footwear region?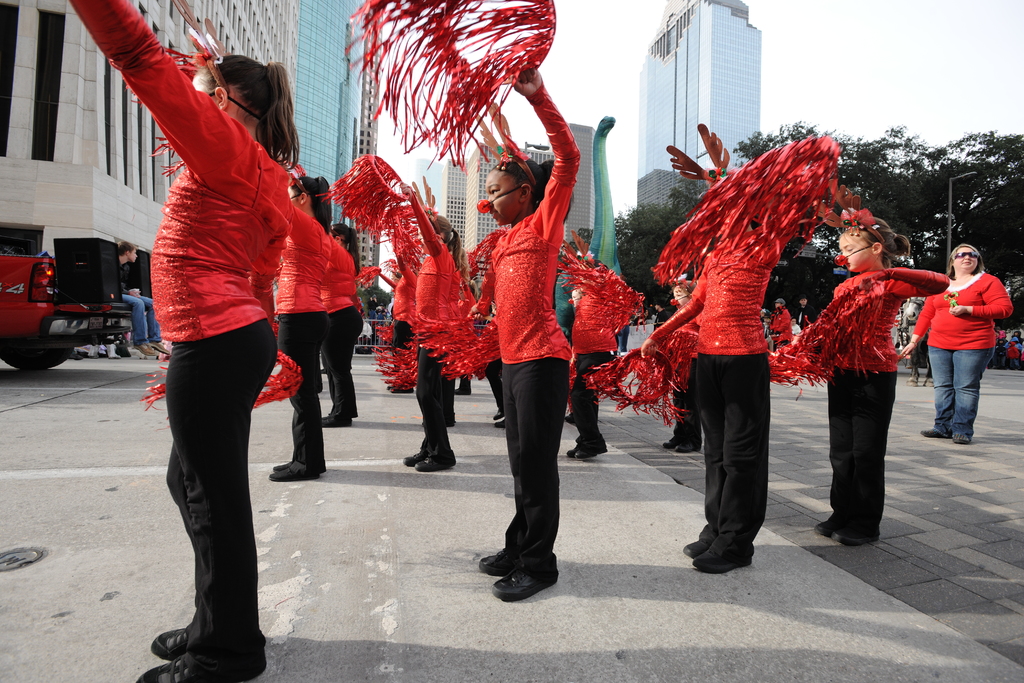
134:662:203:682
